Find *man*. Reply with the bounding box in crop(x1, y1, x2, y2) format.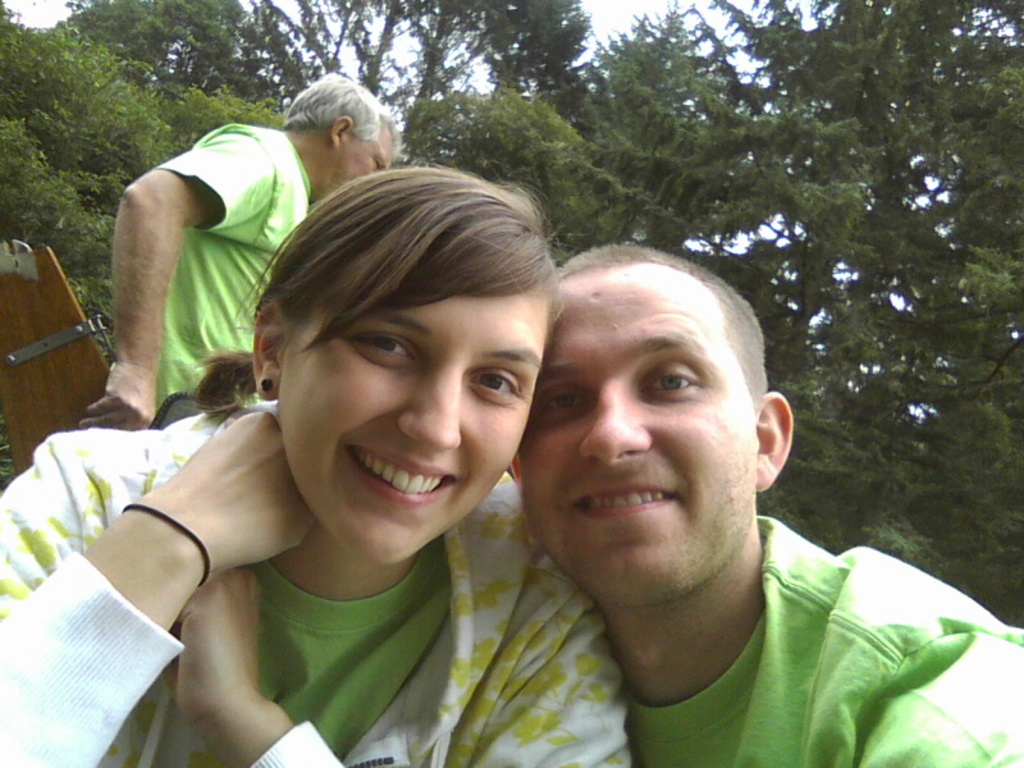
crop(504, 233, 1023, 767).
